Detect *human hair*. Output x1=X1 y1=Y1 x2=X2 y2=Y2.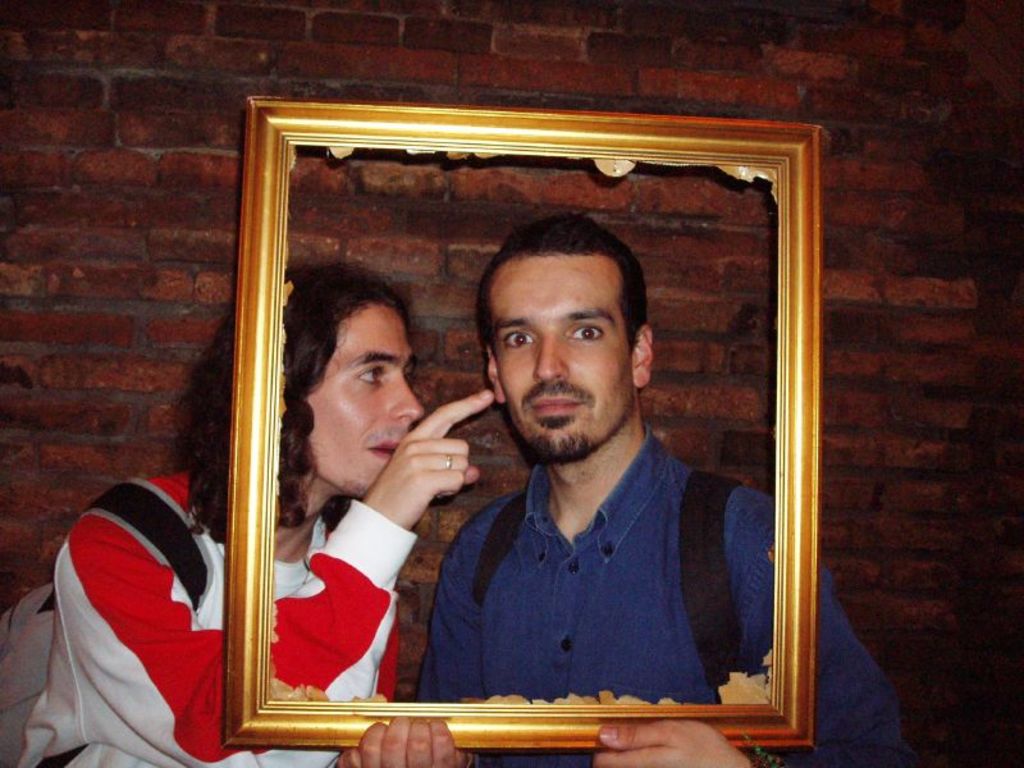
x1=166 y1=262 x2=410 y2=550.
